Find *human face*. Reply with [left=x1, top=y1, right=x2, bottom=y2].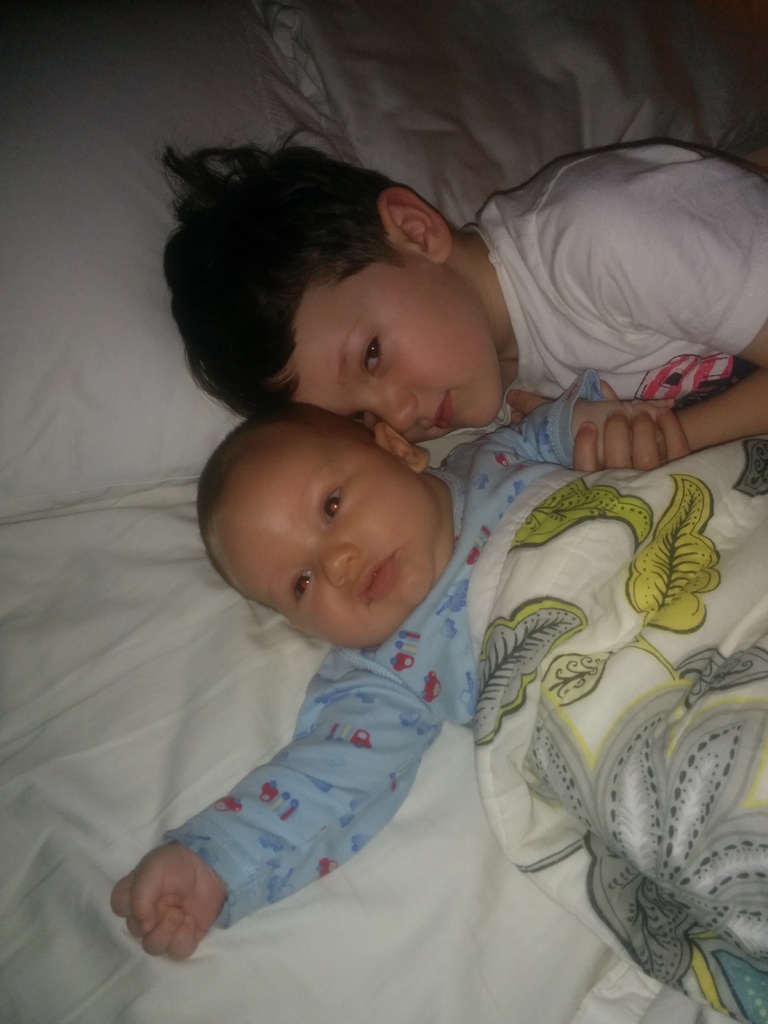
[left=278, top=252, right=502, bottom=444].
